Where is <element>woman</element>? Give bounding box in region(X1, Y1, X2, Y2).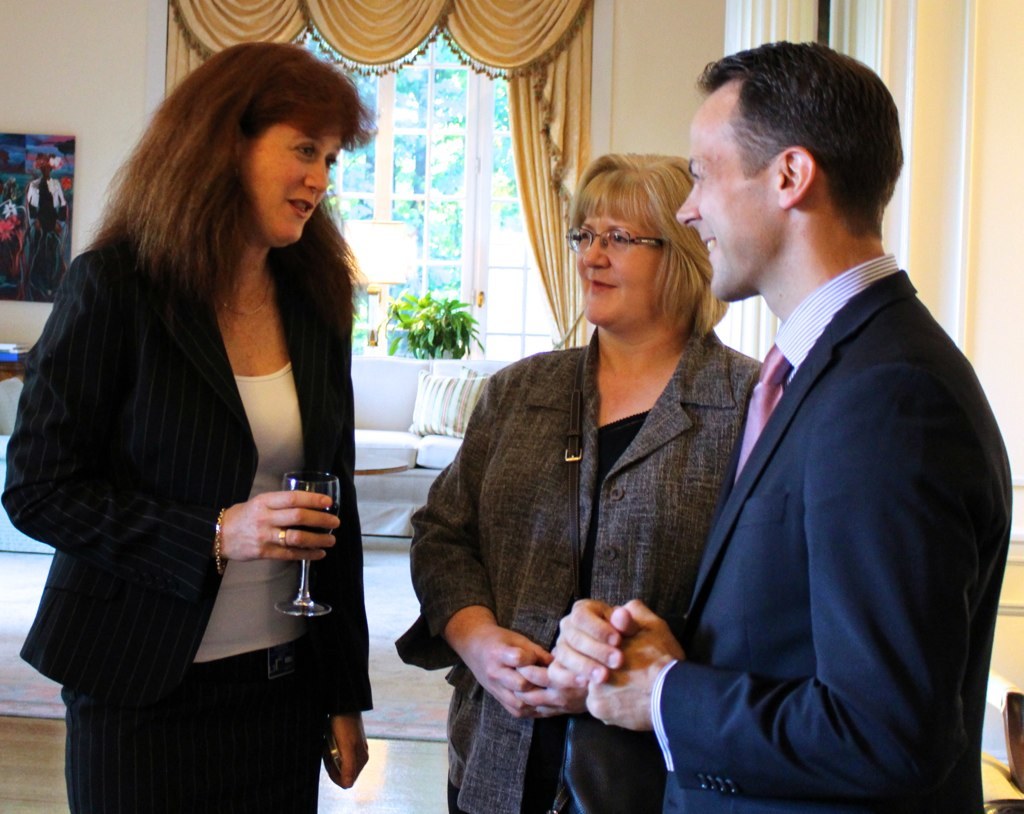
region(392, 145, 776, 813).
